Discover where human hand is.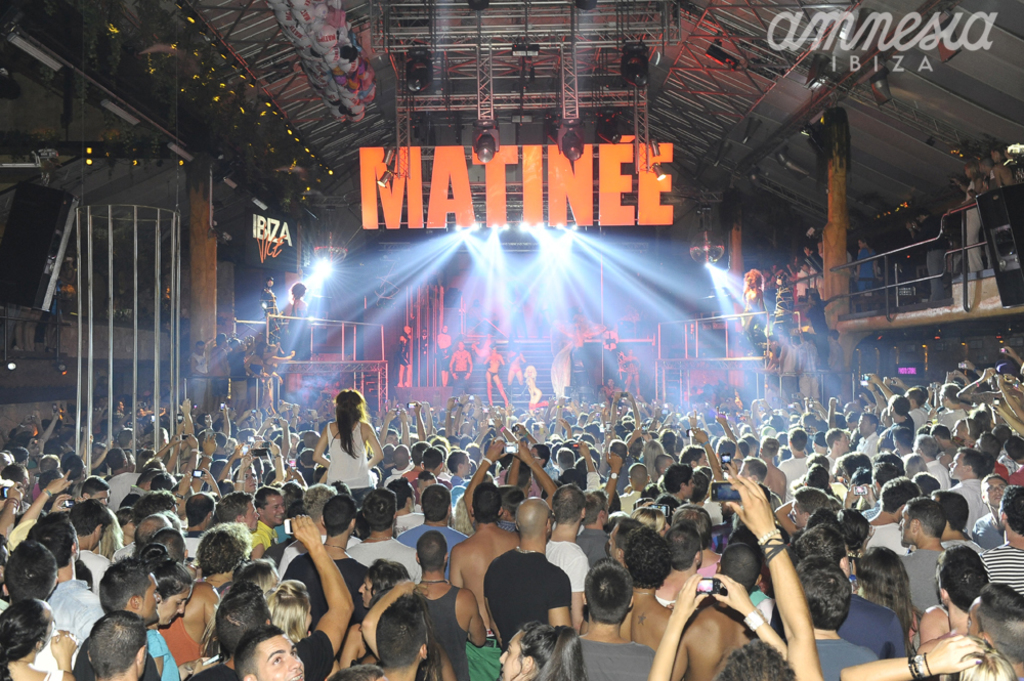
Discovered at (384, 410, 400, 423).
